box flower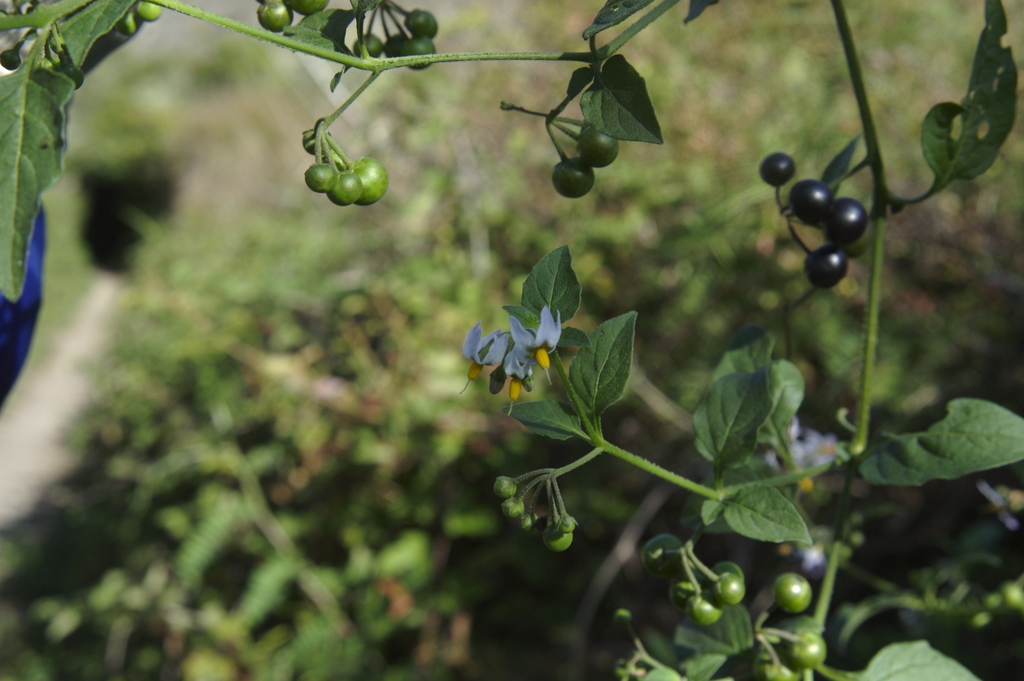
(458, 319, 508, 397)
